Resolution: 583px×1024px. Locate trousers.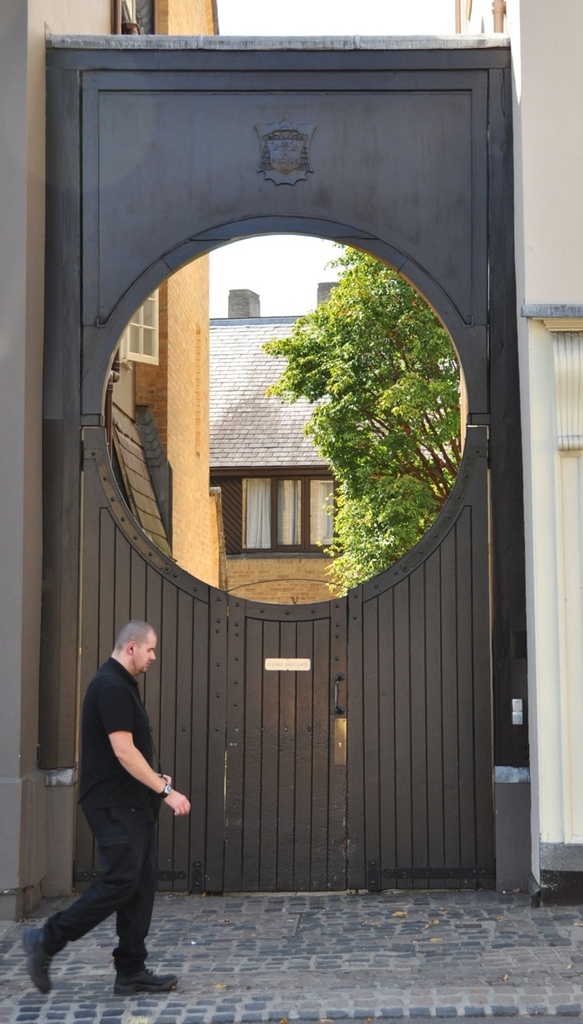
(55,793,180,958).
